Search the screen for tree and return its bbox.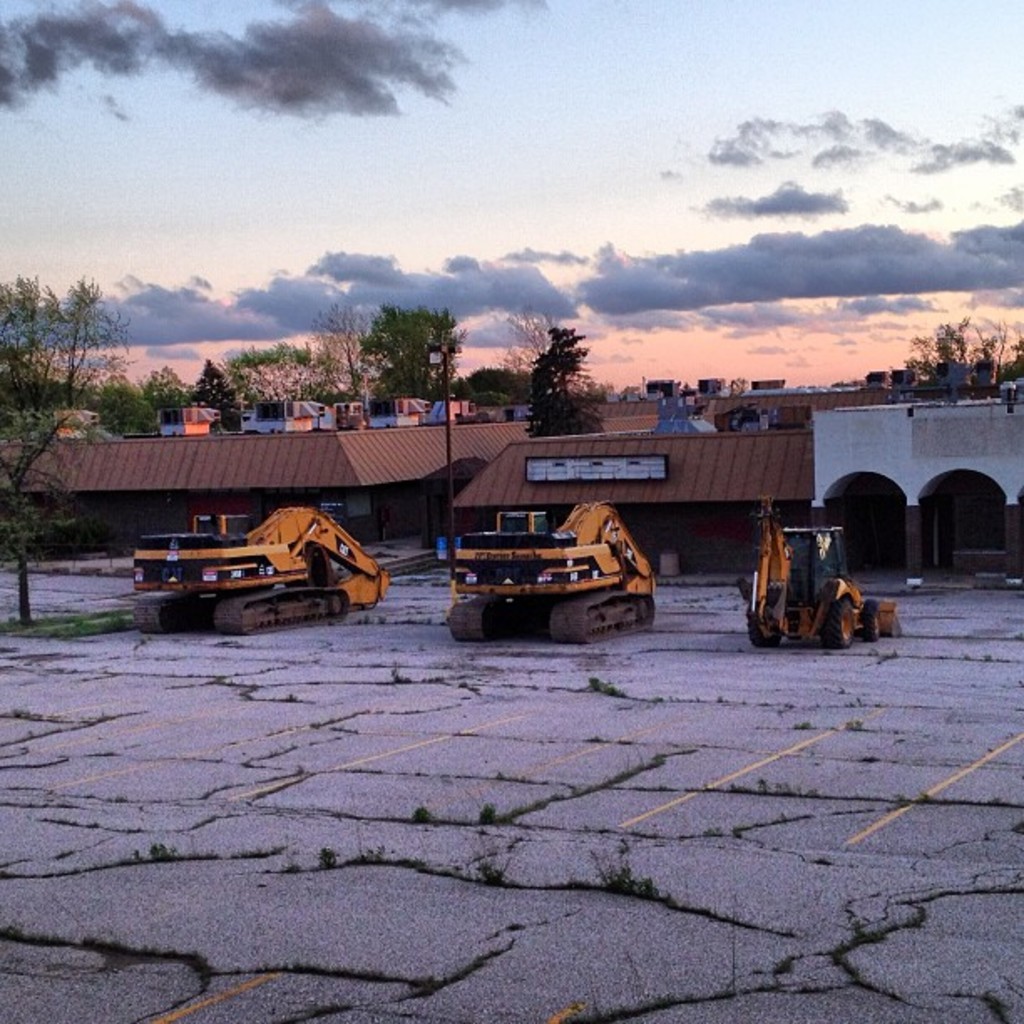
Found: [left=512, top=315, right=619, bottom=418].
